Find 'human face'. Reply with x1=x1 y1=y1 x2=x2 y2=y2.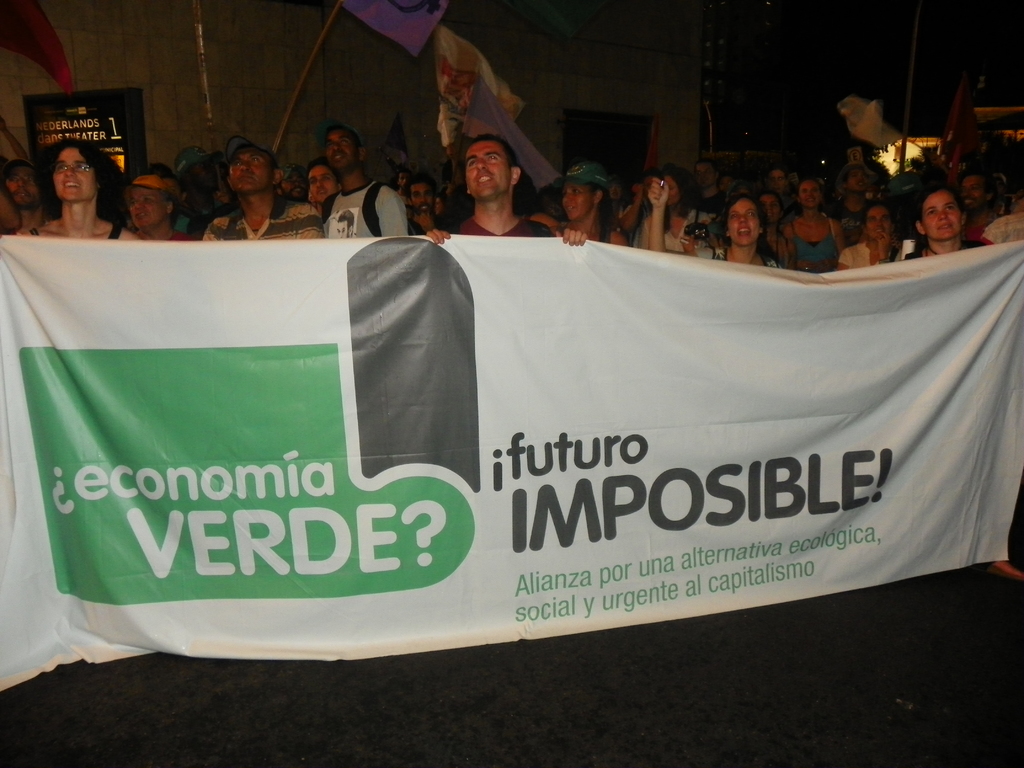
x1=326 y1=131 x2=352 y2=168.
